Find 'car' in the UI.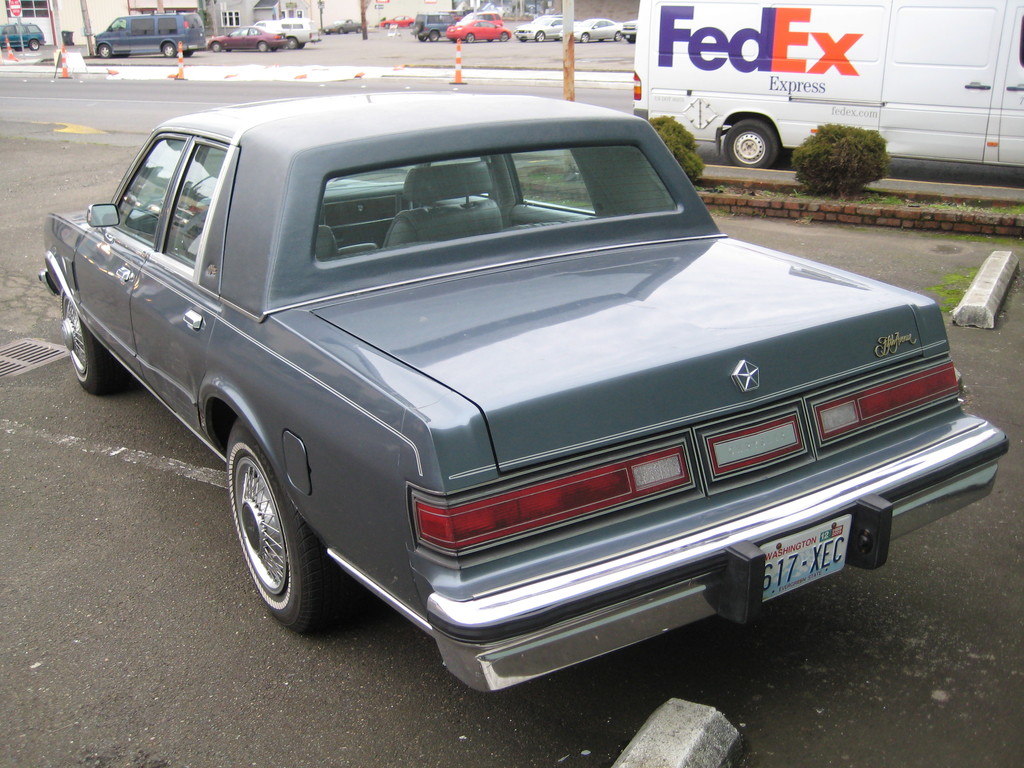
UI element at 564/18/625/42.
